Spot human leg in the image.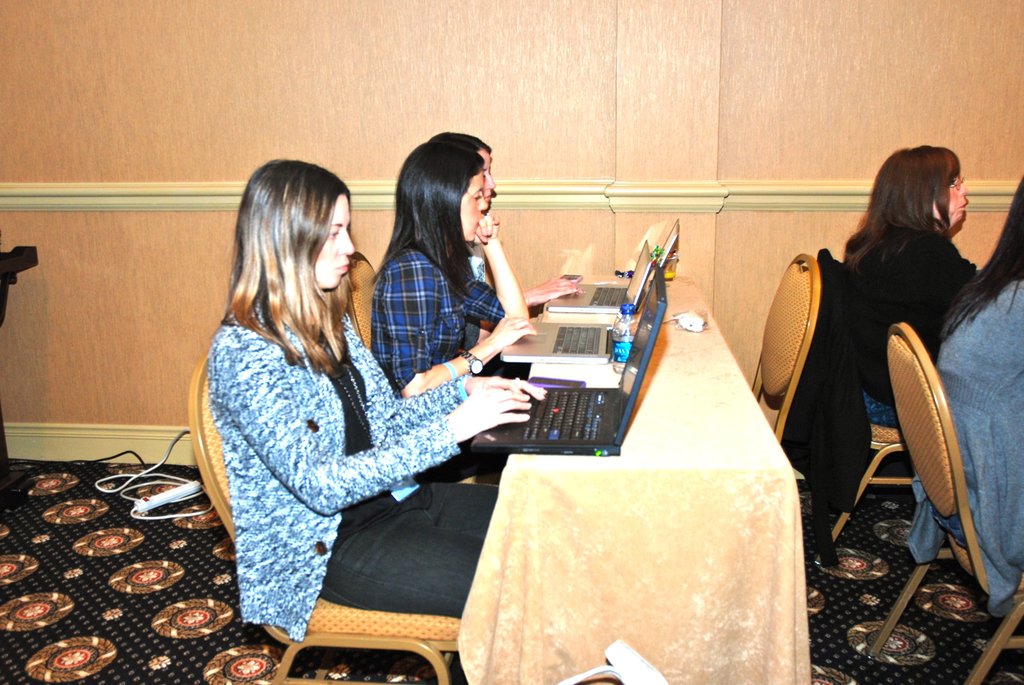
human leg found at 333 525 493 612.
